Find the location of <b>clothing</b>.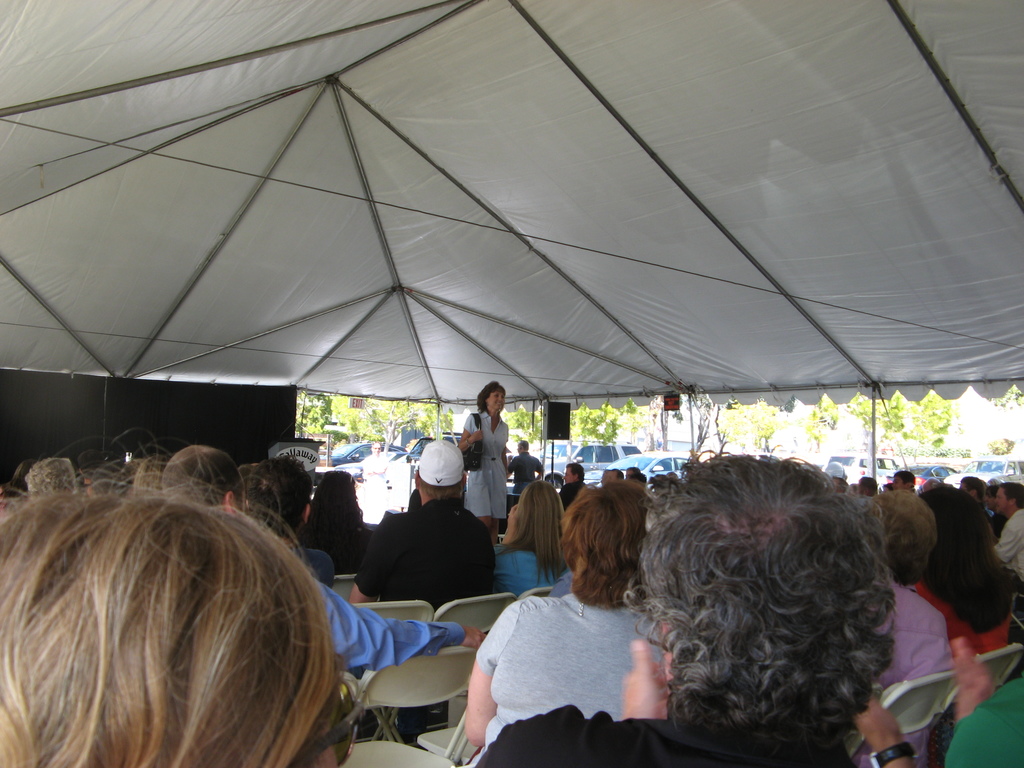
Location: detection(358, 451, 390, 494).
